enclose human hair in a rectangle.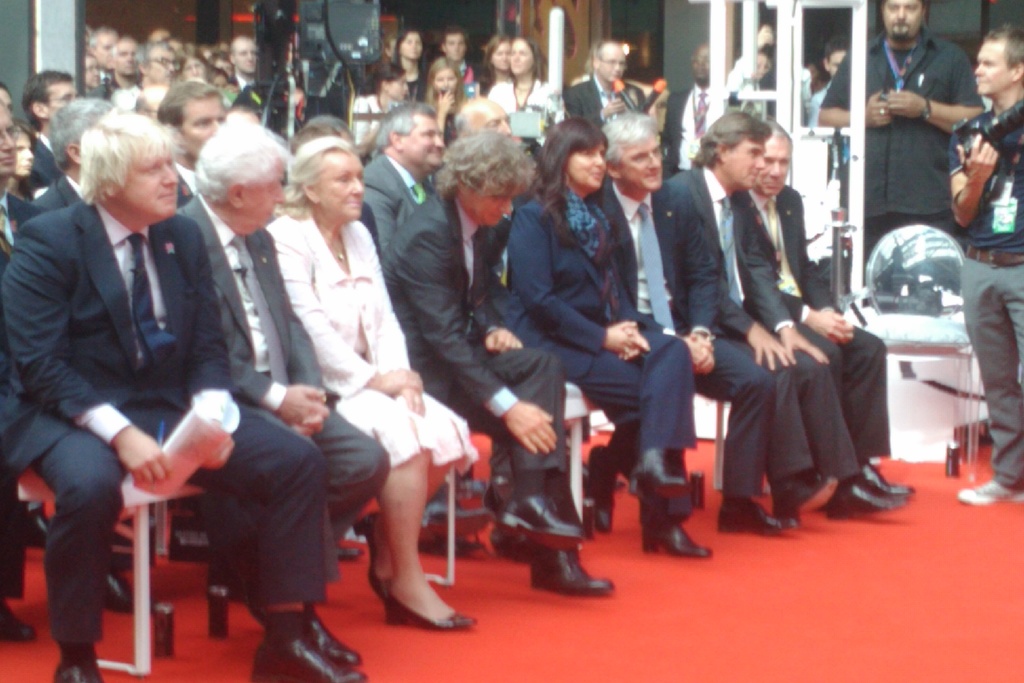
135,38,175,83.
